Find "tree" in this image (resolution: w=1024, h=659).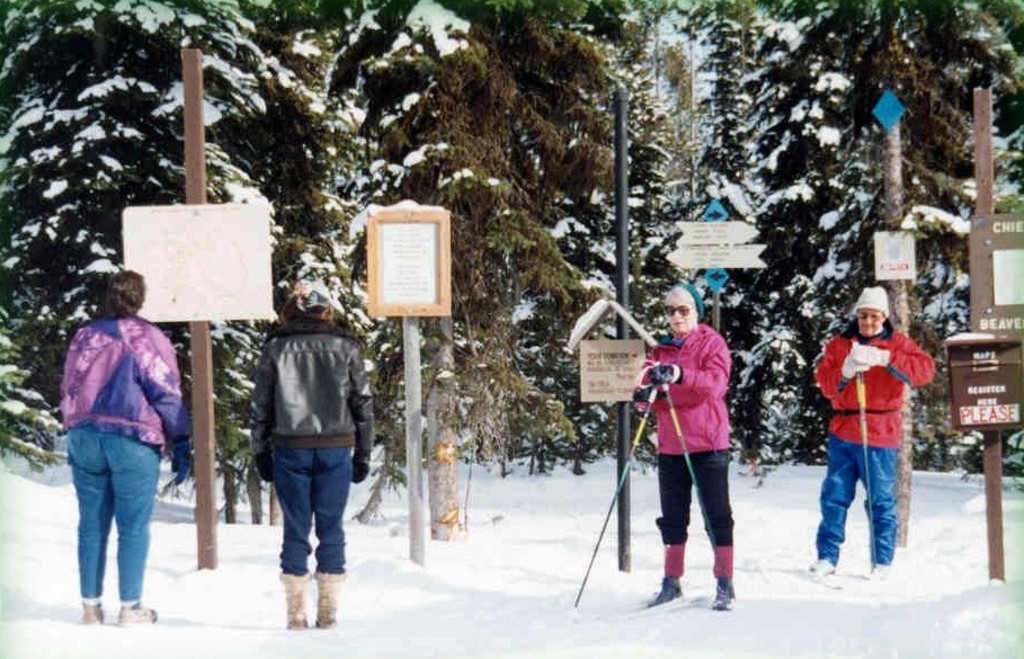
left=2, top=0, right=360, bottom=522.
